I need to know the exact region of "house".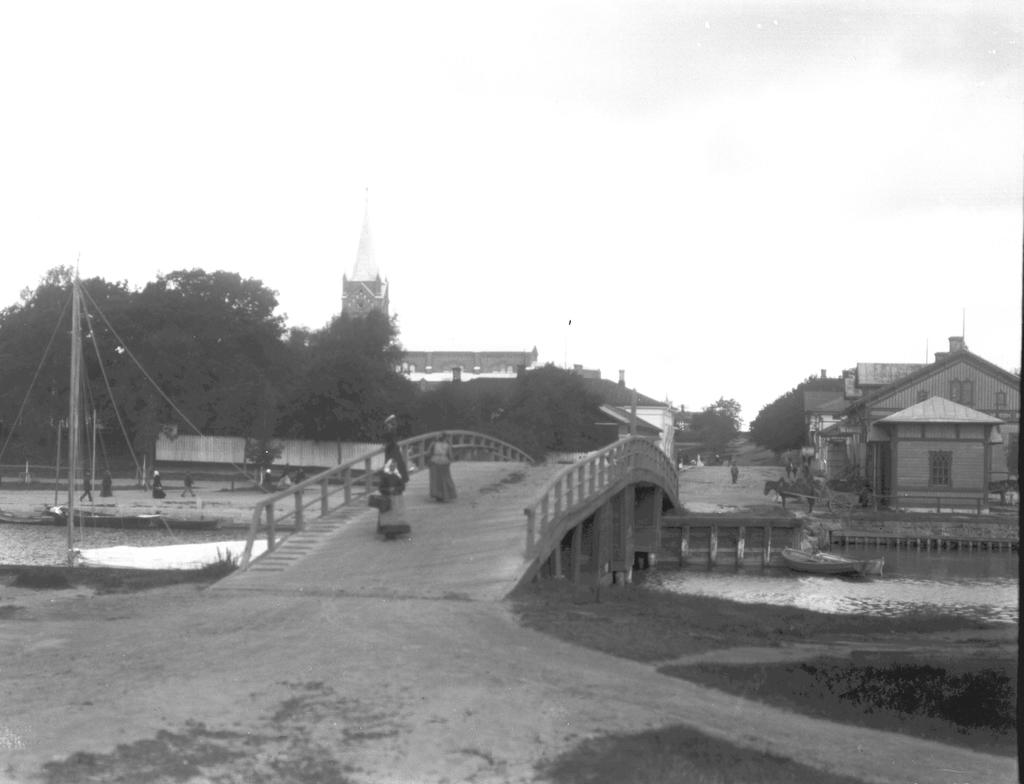
Region: box=[568, 363, 677, 459].
